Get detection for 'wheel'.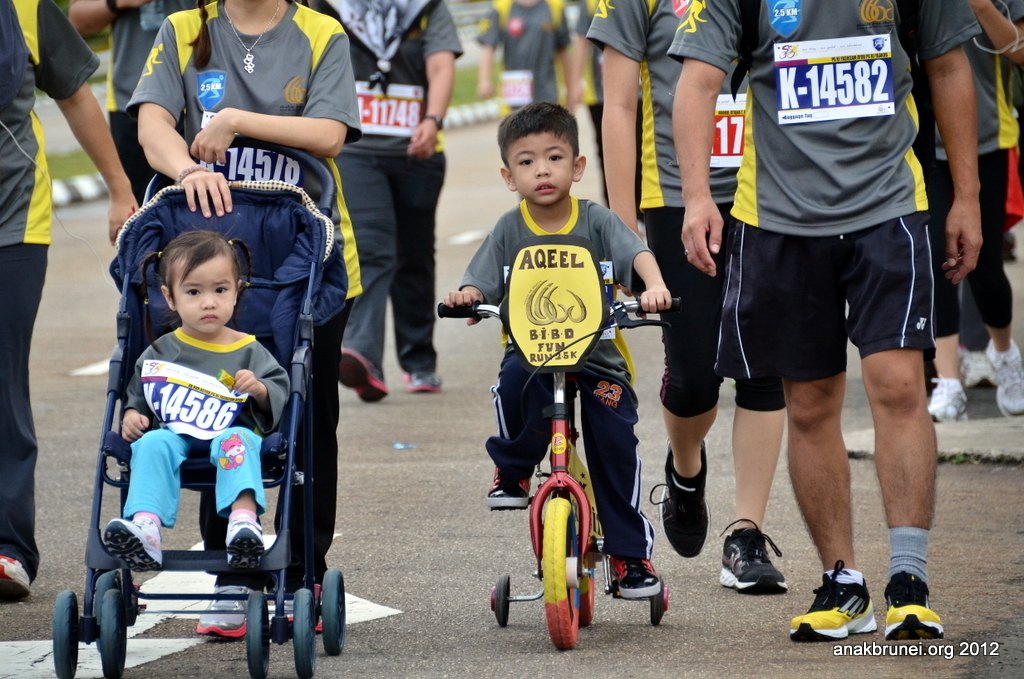
Detection: x1=646 y1=577 x2=670 y2=620.
